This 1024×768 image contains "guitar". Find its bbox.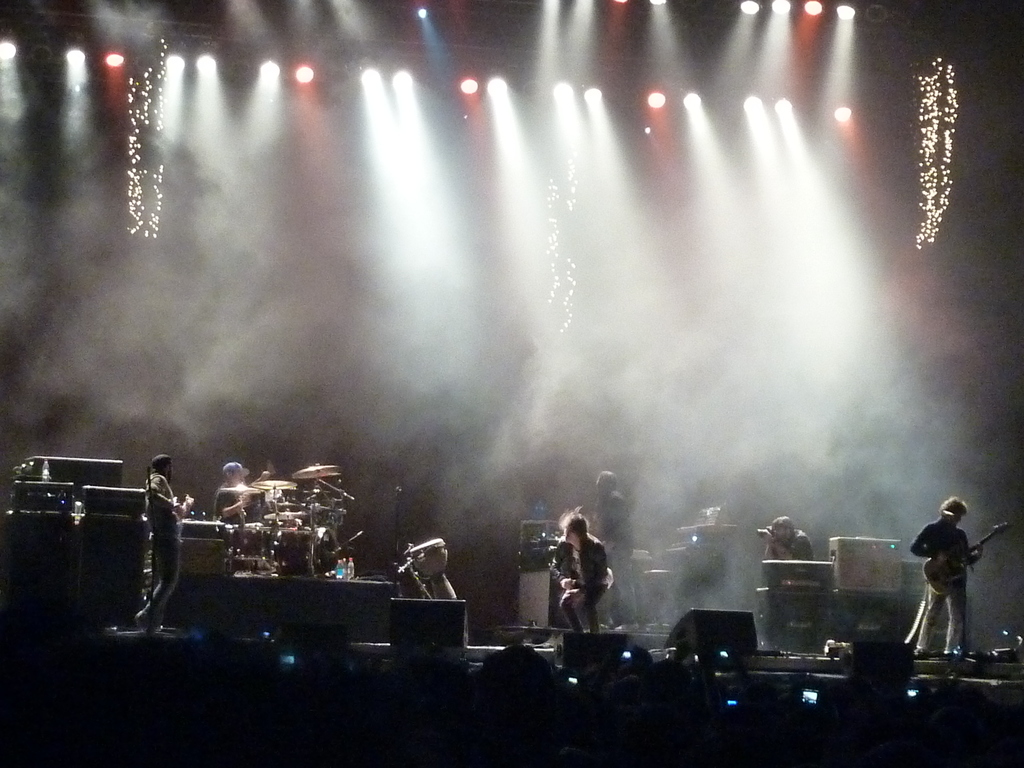
region(925, 516, 1013, 595).
